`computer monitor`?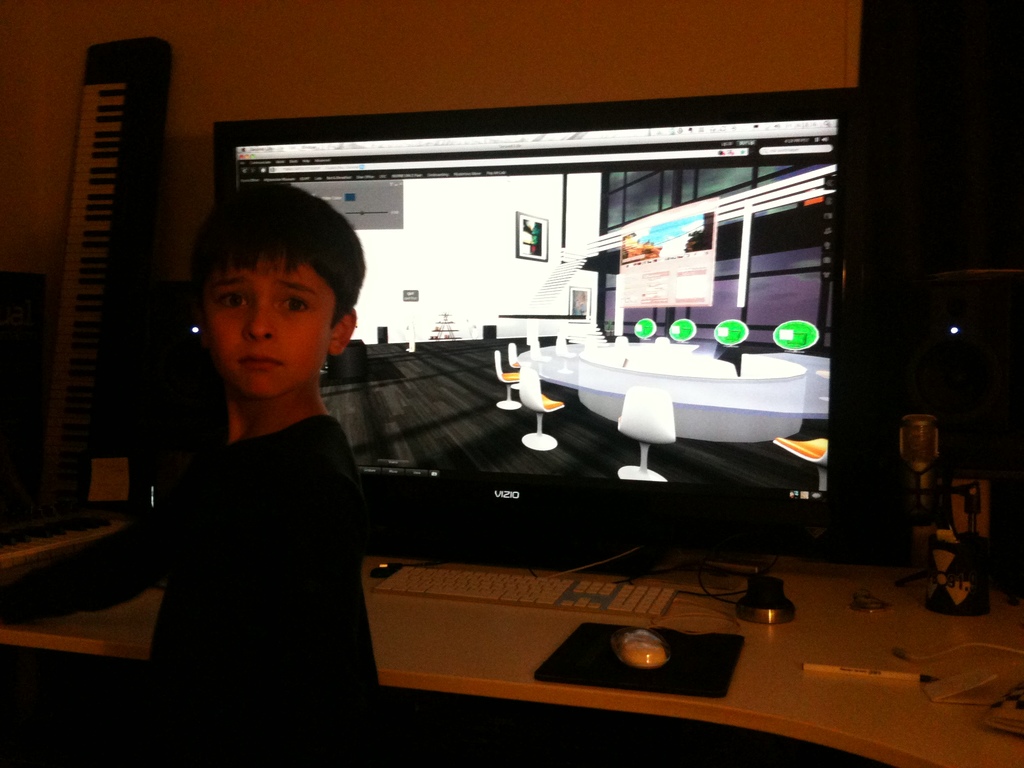
pyautogui.locateOnScreen(166, 96, 895, 628)
